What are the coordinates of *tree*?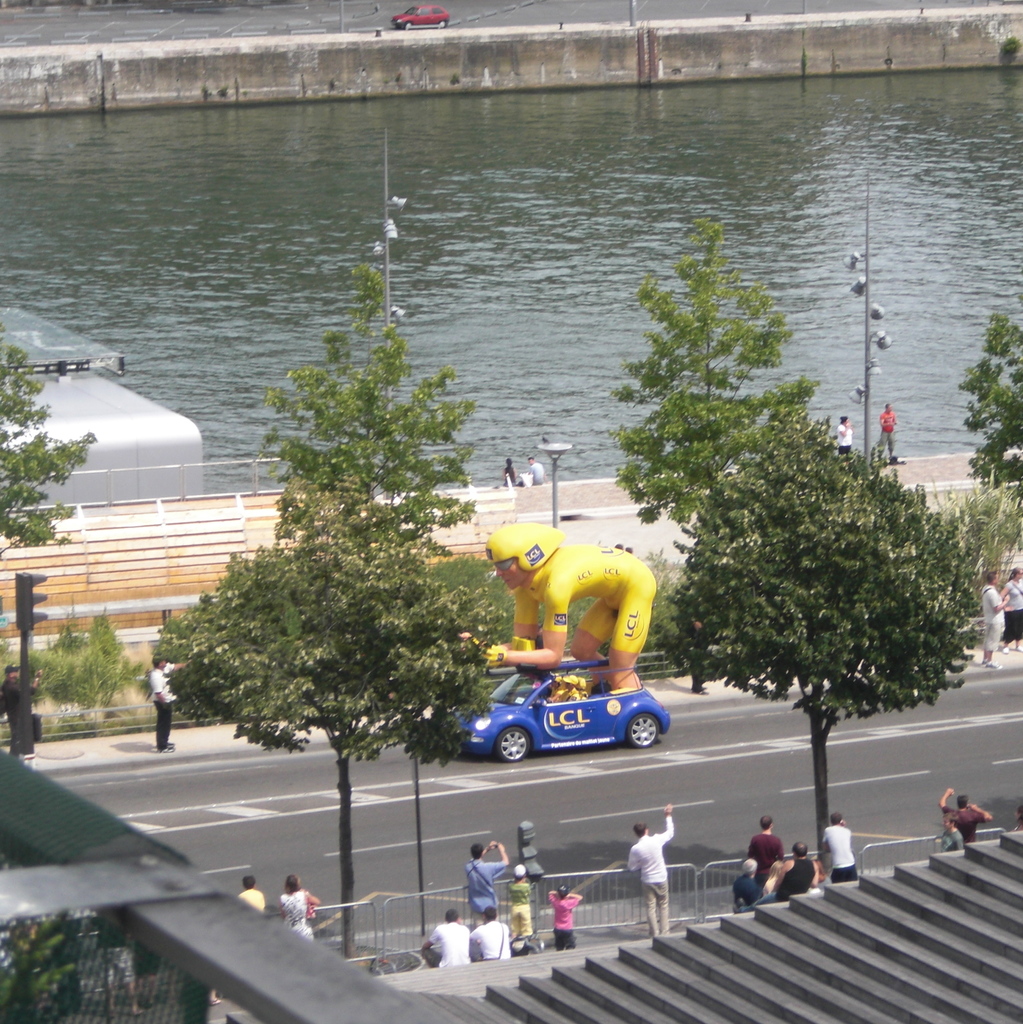
Rect(244, 273, 464, 676).
